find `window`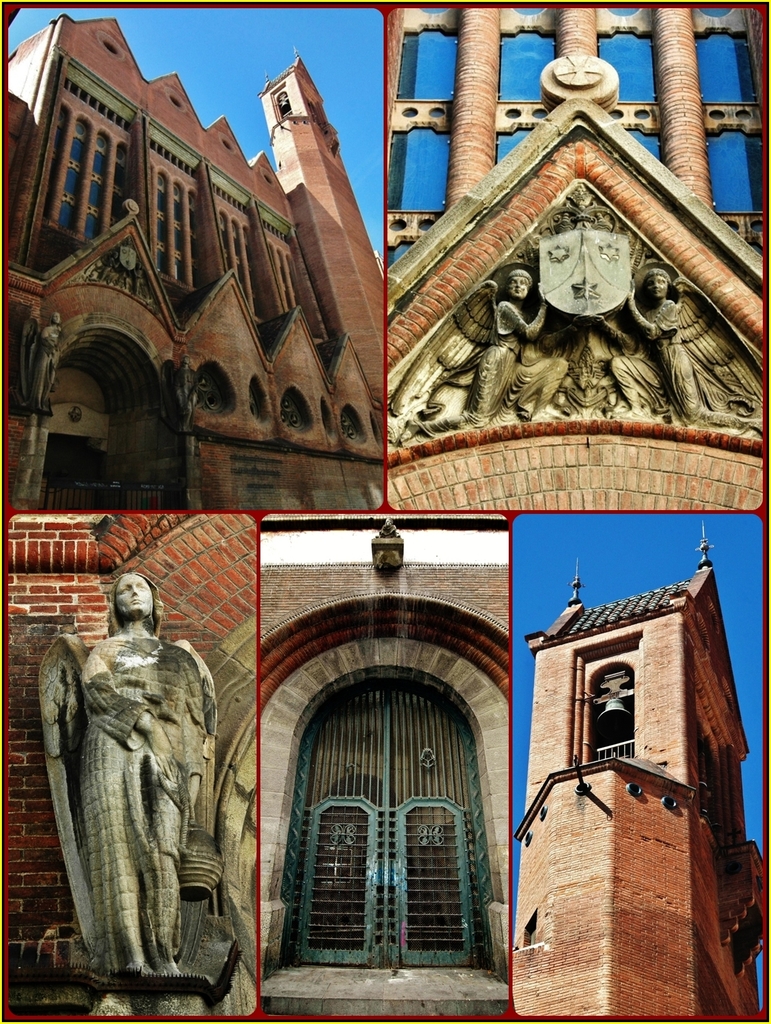
(x1=151, y1=136, x2=200, y2=288)
